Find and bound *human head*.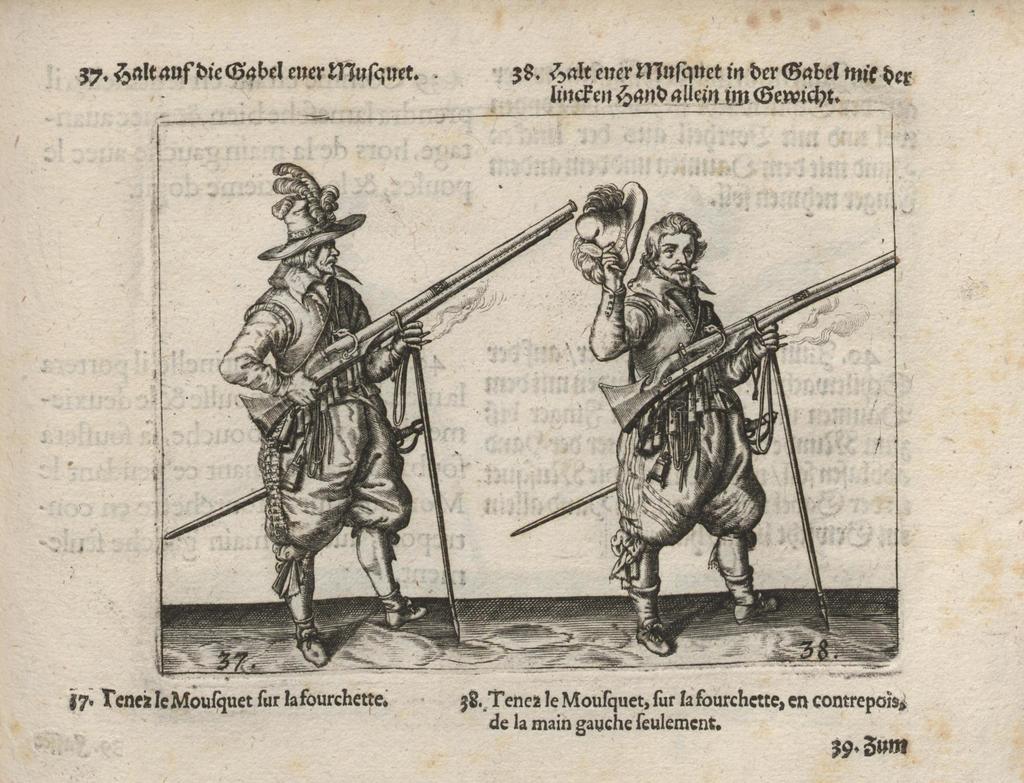
Bound: [left=645, top=206, right=715, bottom=292].
